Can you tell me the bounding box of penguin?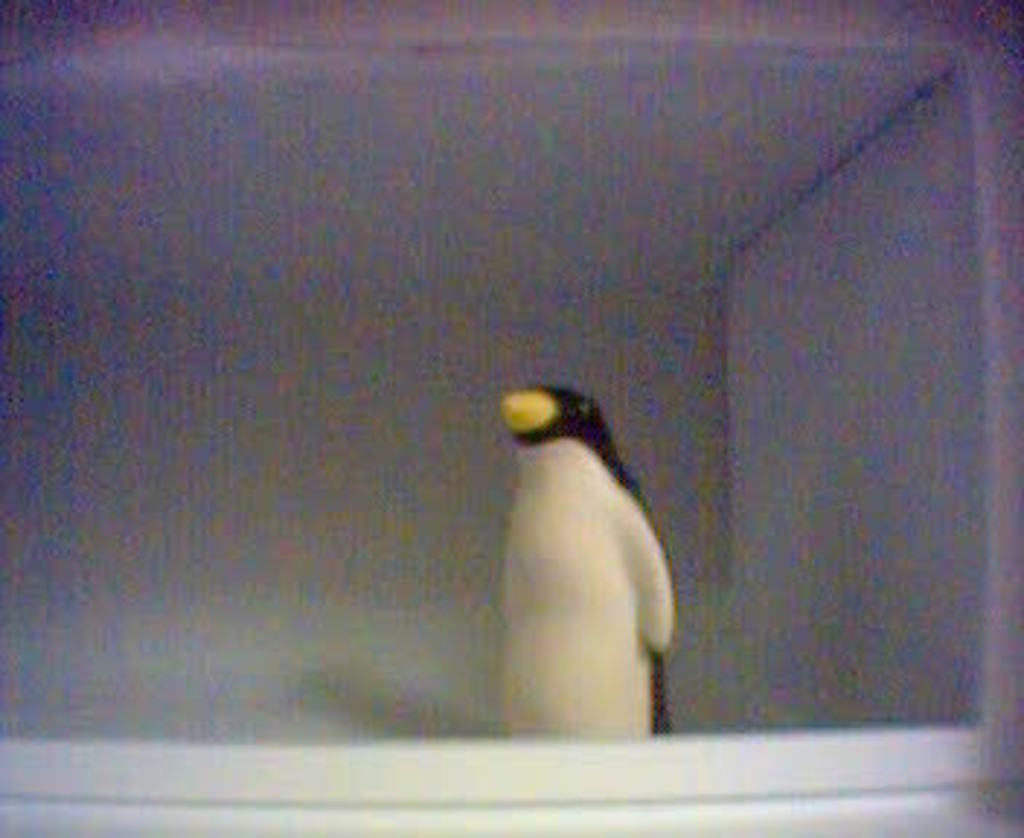
<bbox>497, 381, 675, 736</bbox>.
